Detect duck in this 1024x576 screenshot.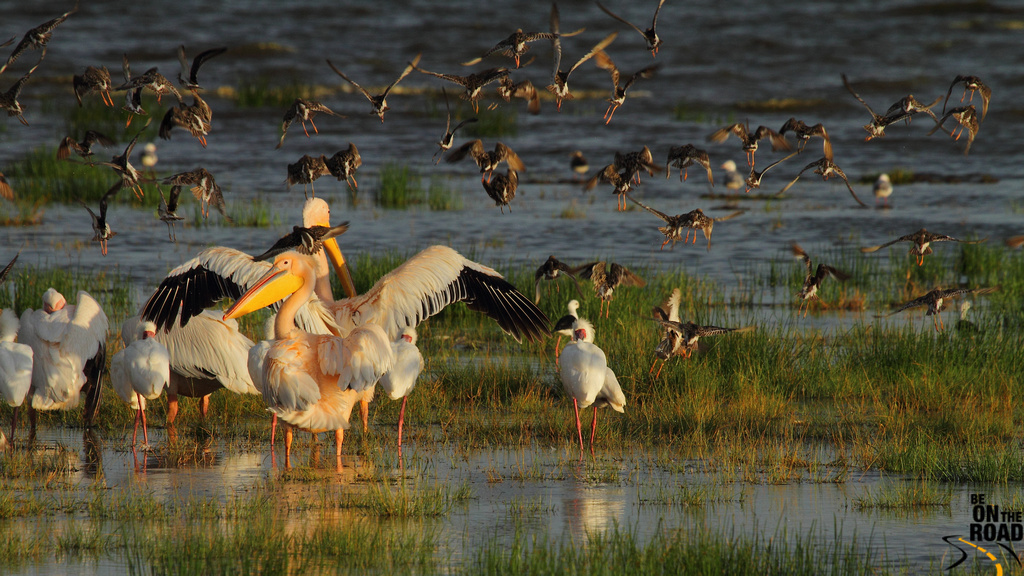
Detection: 883:275:1005:323.
